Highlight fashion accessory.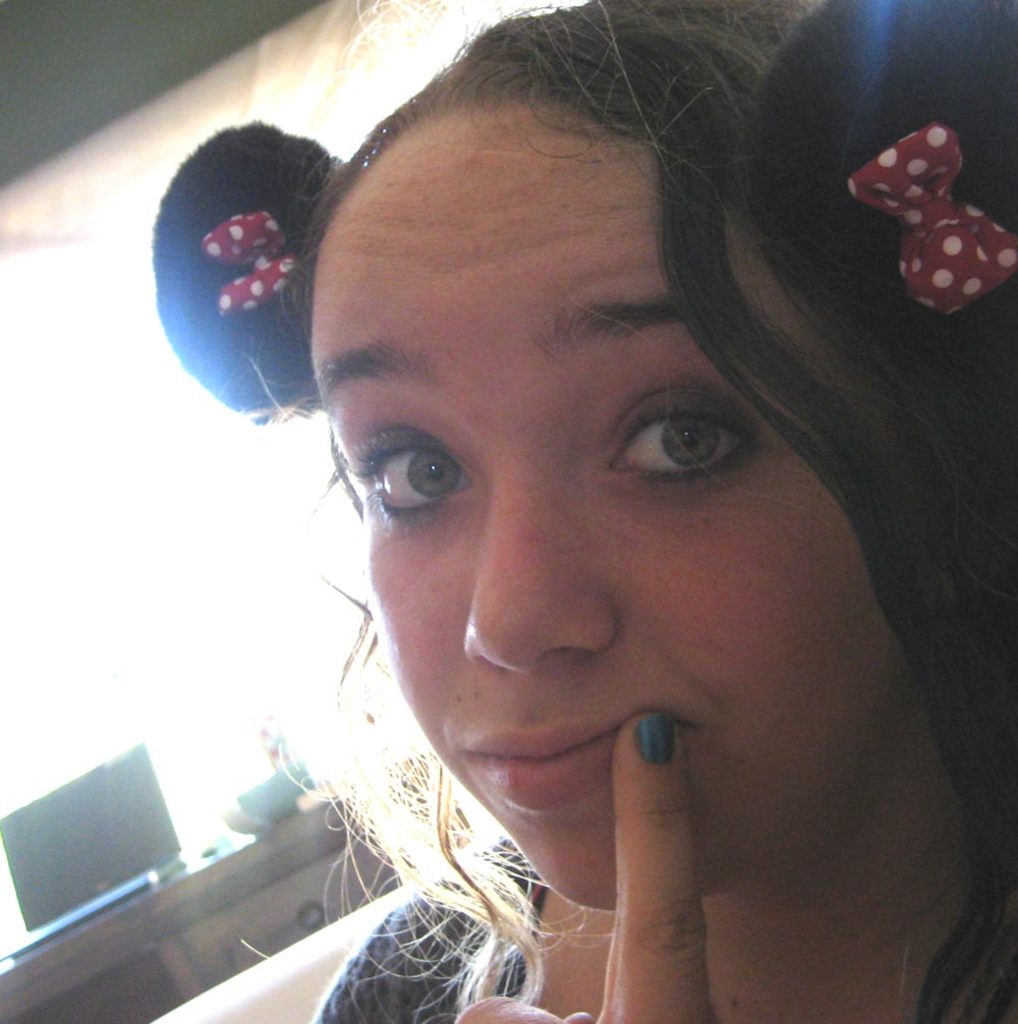
Highlighted region: {"left": 762, "top": 0, "right": 1007, "bottom": 362}.
